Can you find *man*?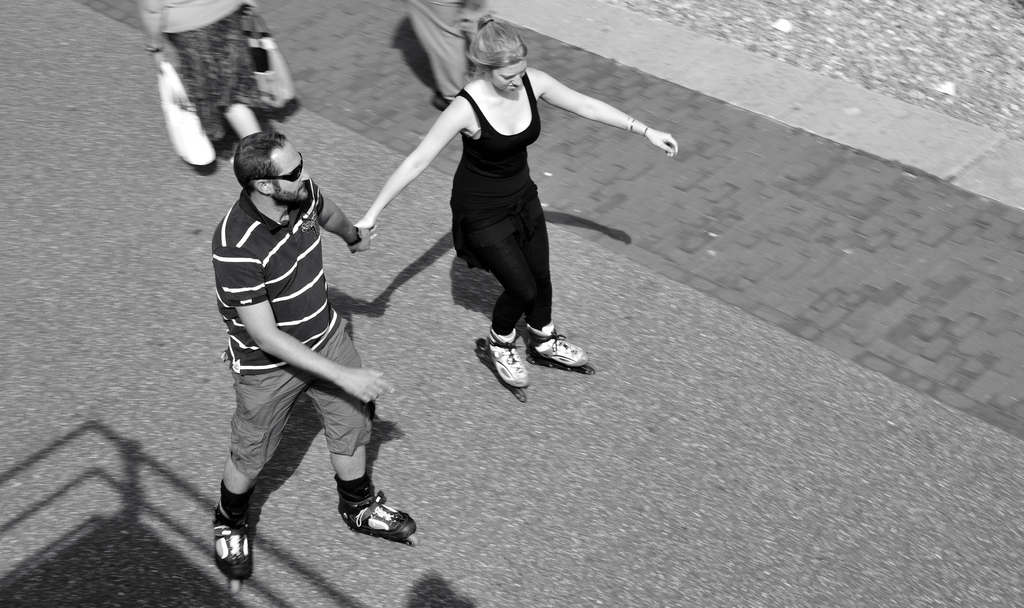
Yes, bounding box: box(174, 108, 398, 579).
